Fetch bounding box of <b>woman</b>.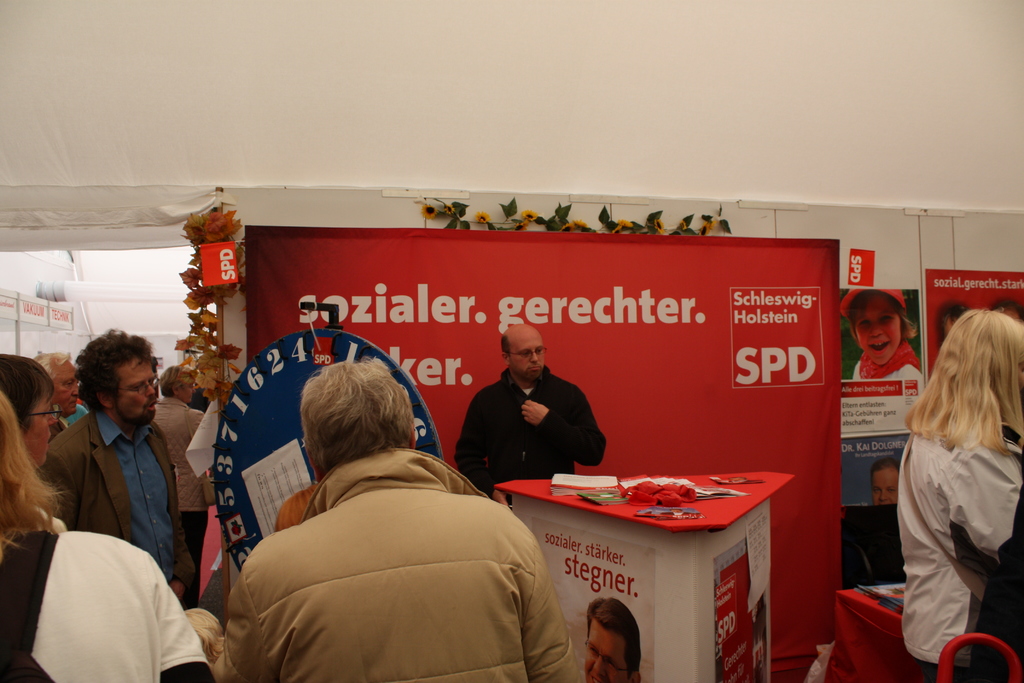
Bbox: select_region(181, 602, 218, 664).
